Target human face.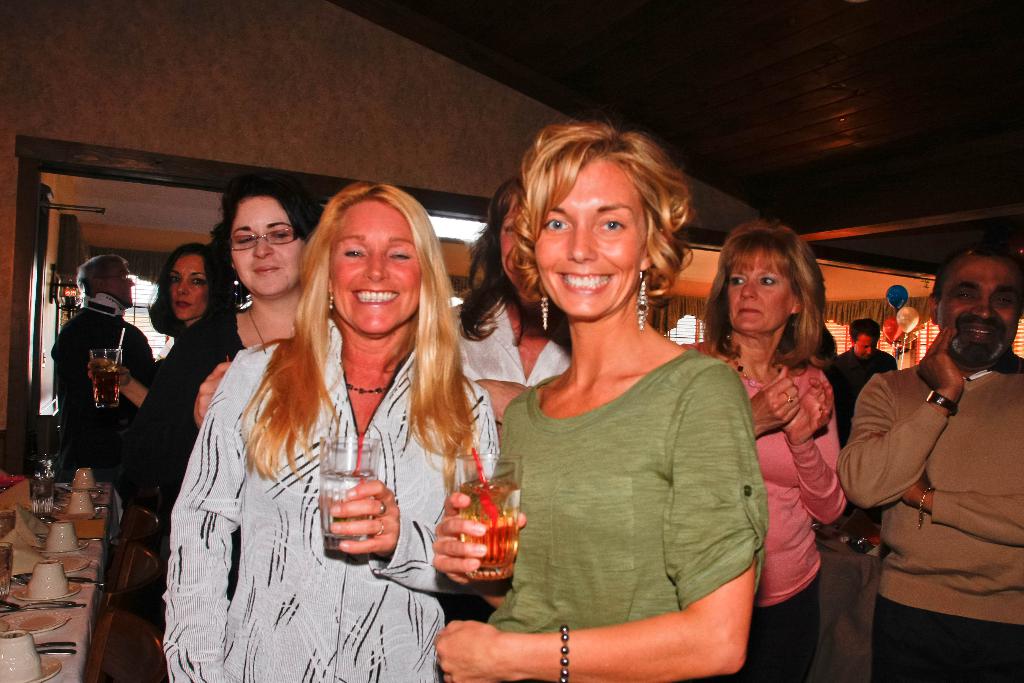
Target region: 932,263,1023,372.
